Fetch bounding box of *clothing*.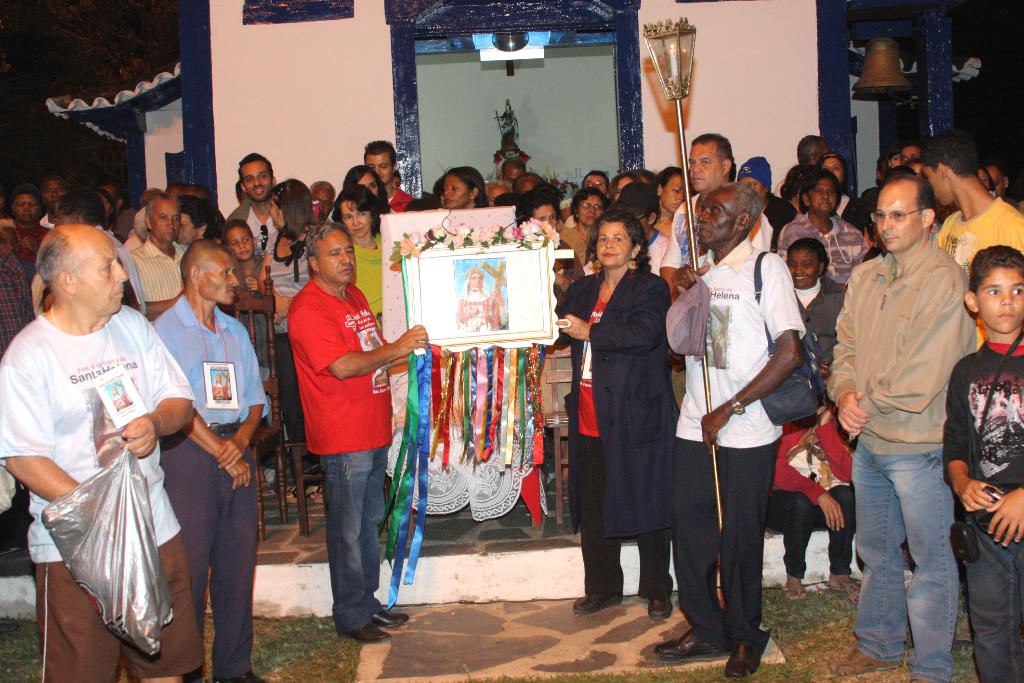
Bbox: 559,210,593,268.
